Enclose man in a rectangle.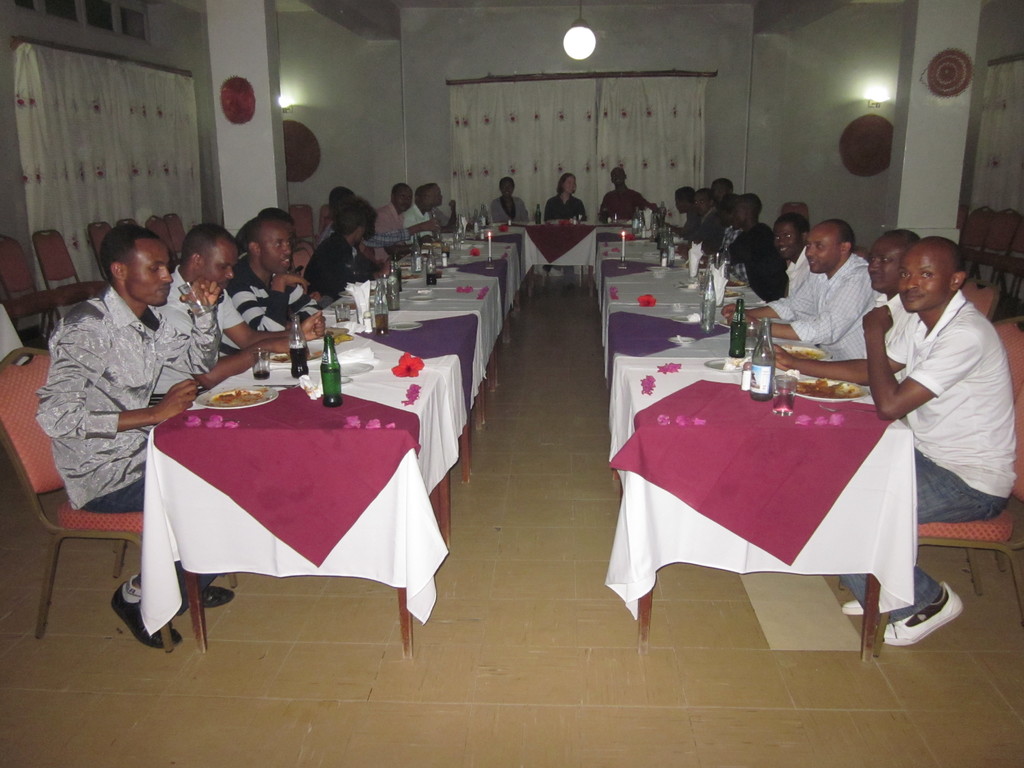
x1=764, y1=238, x2=1013, y2=640.
